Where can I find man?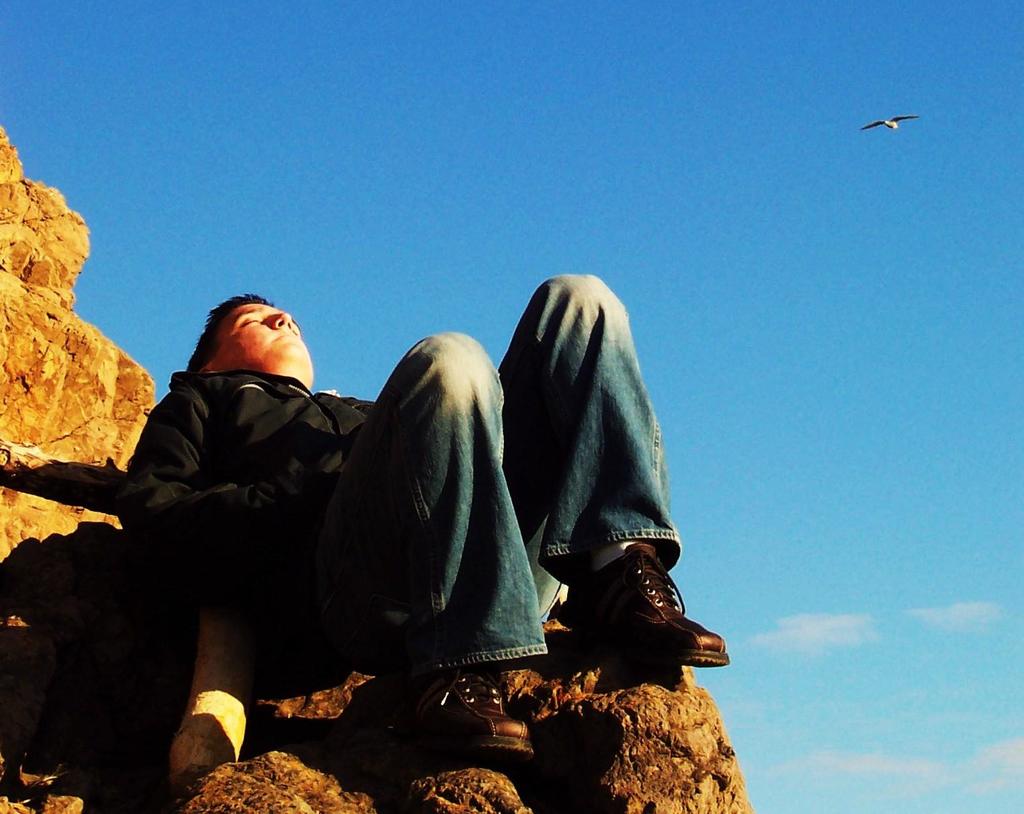
You can find it at (113, 269, 730, 759).
